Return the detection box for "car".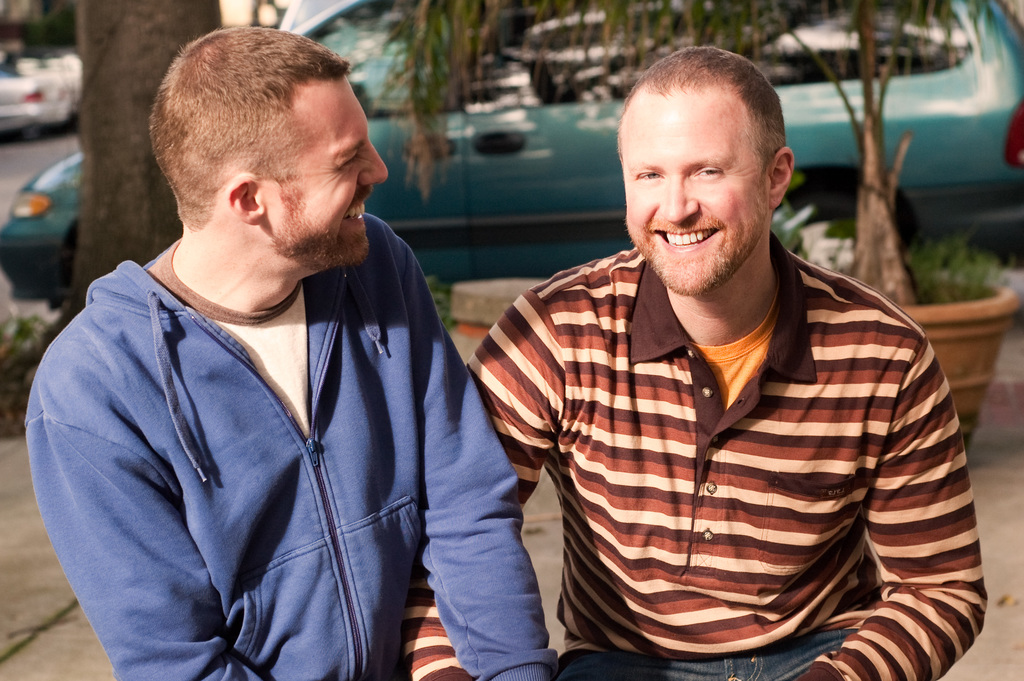
0 52 74 140.
